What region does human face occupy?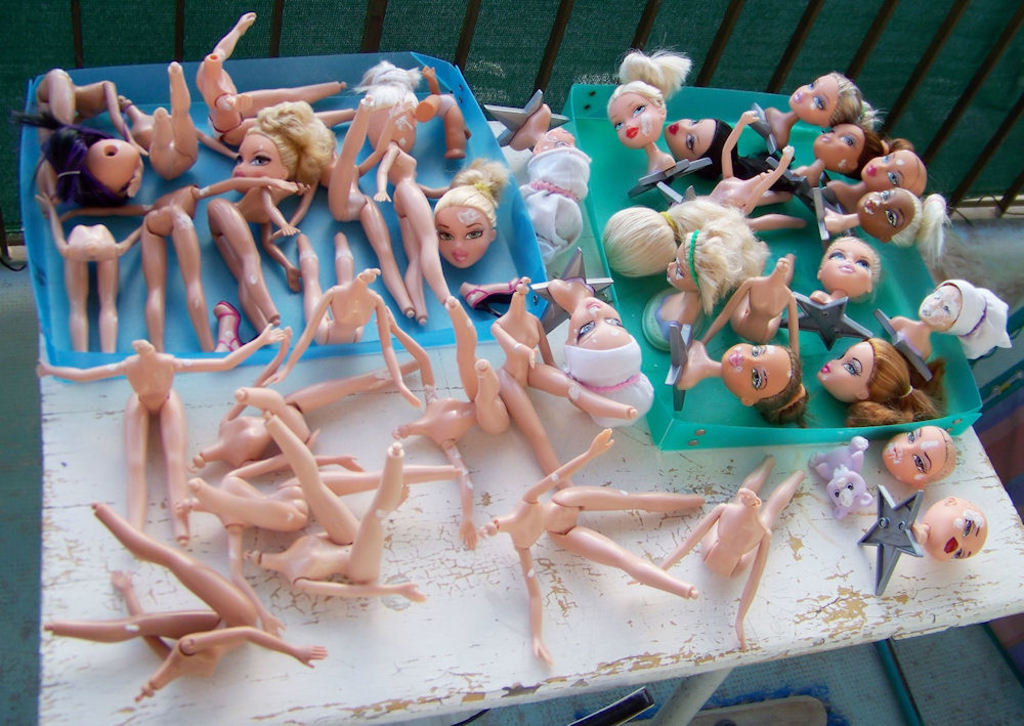
(822,230,871,287).
